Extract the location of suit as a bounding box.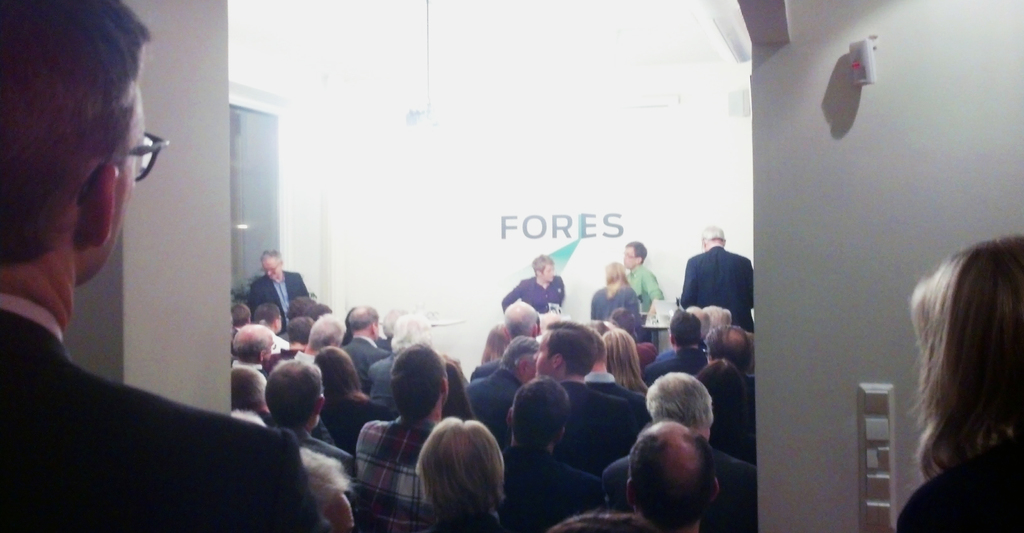
677,243,758,342.
